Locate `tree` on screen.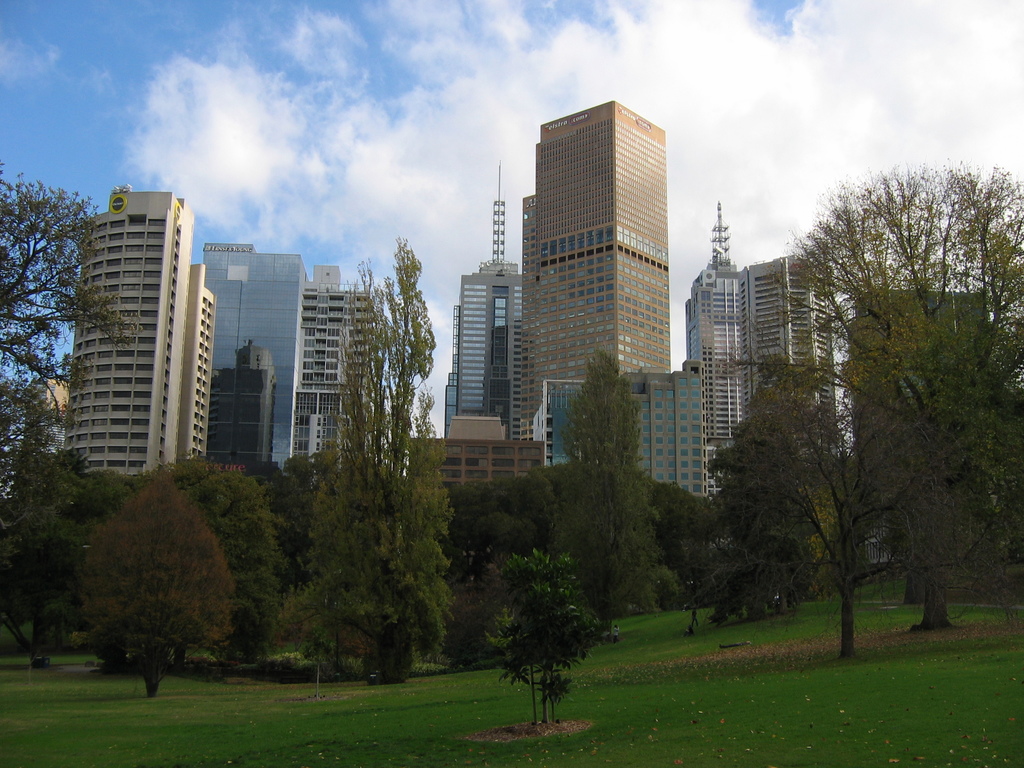
On screen at [83, 473, 233, 700].
